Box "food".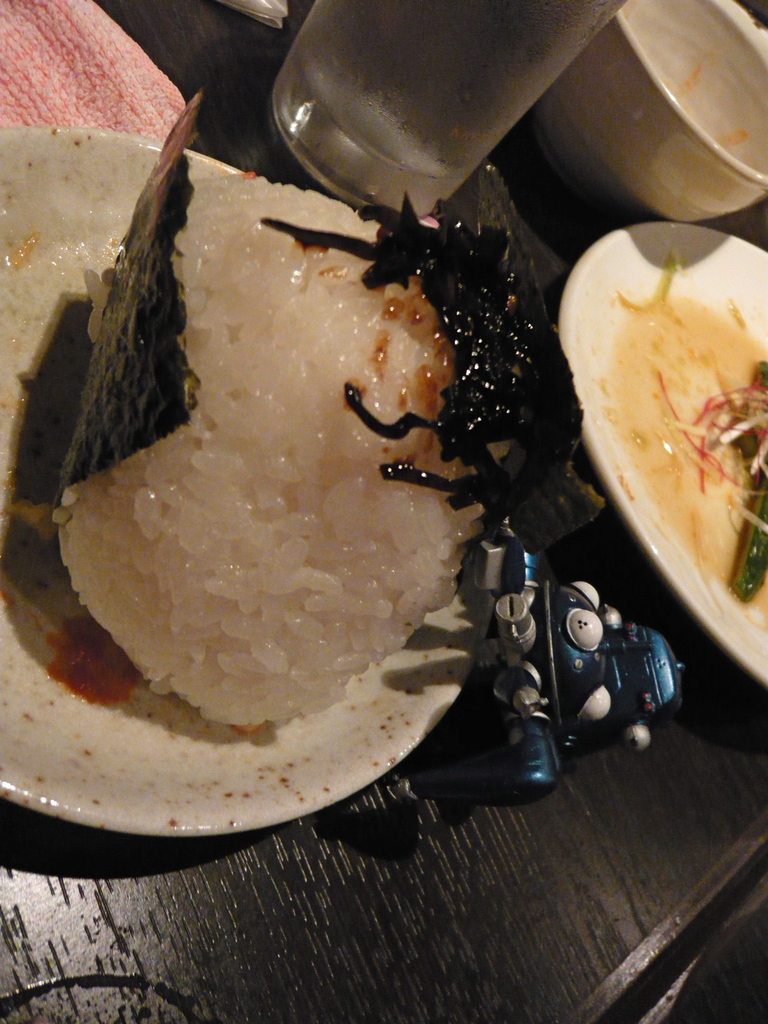
[left=60, top=84, right=565, bottom=735].
